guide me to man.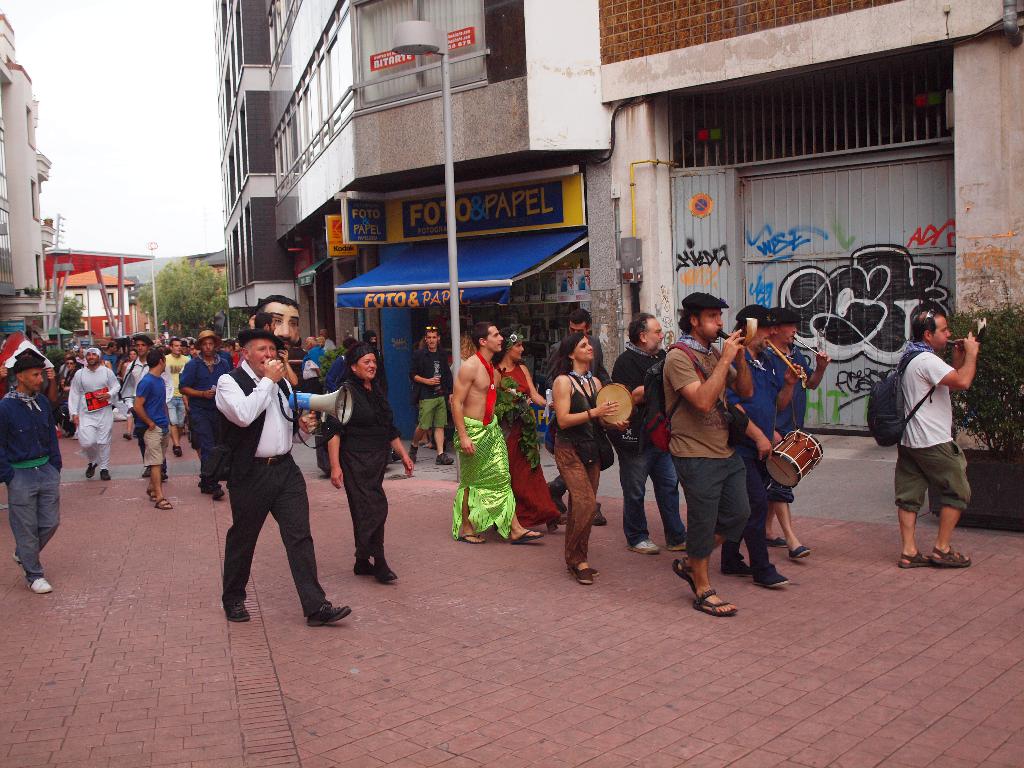
Guidance: select_region(259, 313, 297, 362).
